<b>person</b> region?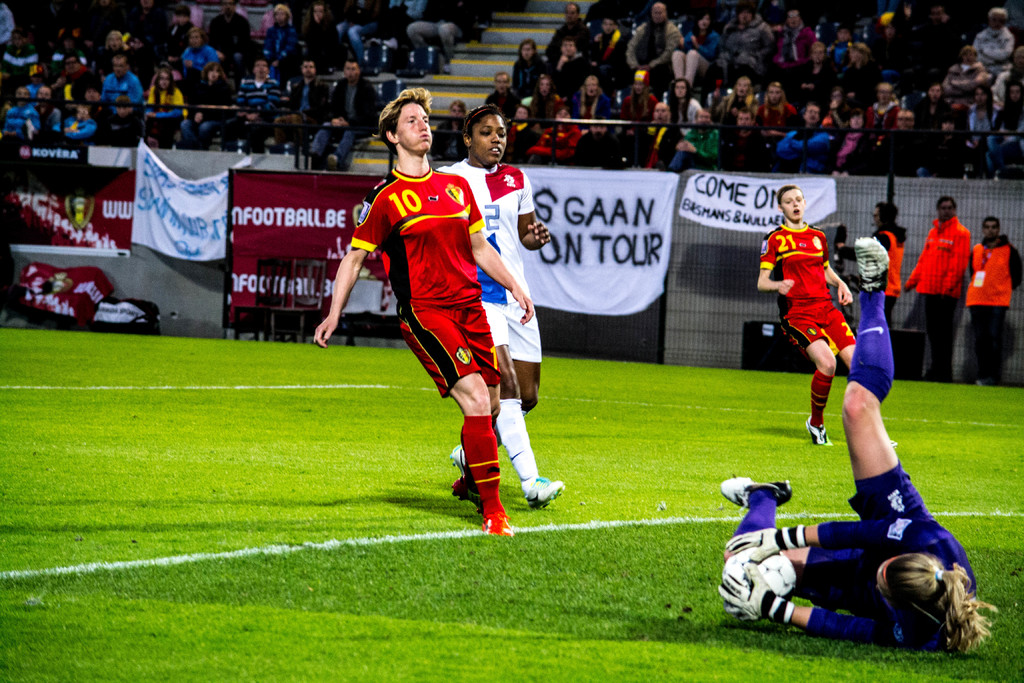
crop(109, 35, 129, 54)
